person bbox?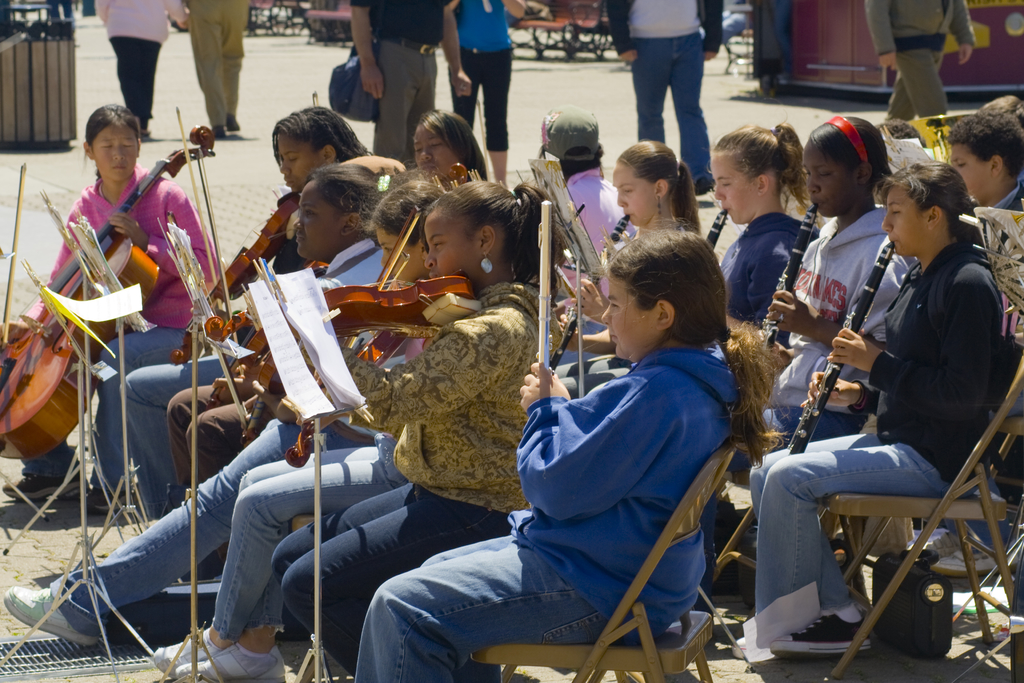
box=[527, 110, 632, 339]
